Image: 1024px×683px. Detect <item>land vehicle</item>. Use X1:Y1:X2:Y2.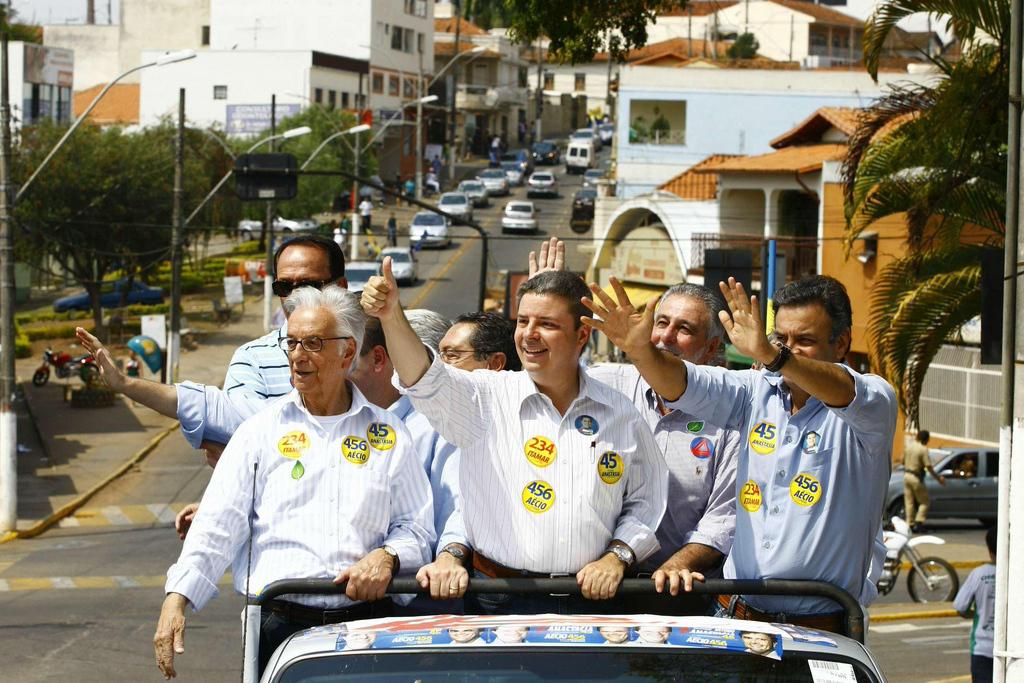
412:213:453:245.
